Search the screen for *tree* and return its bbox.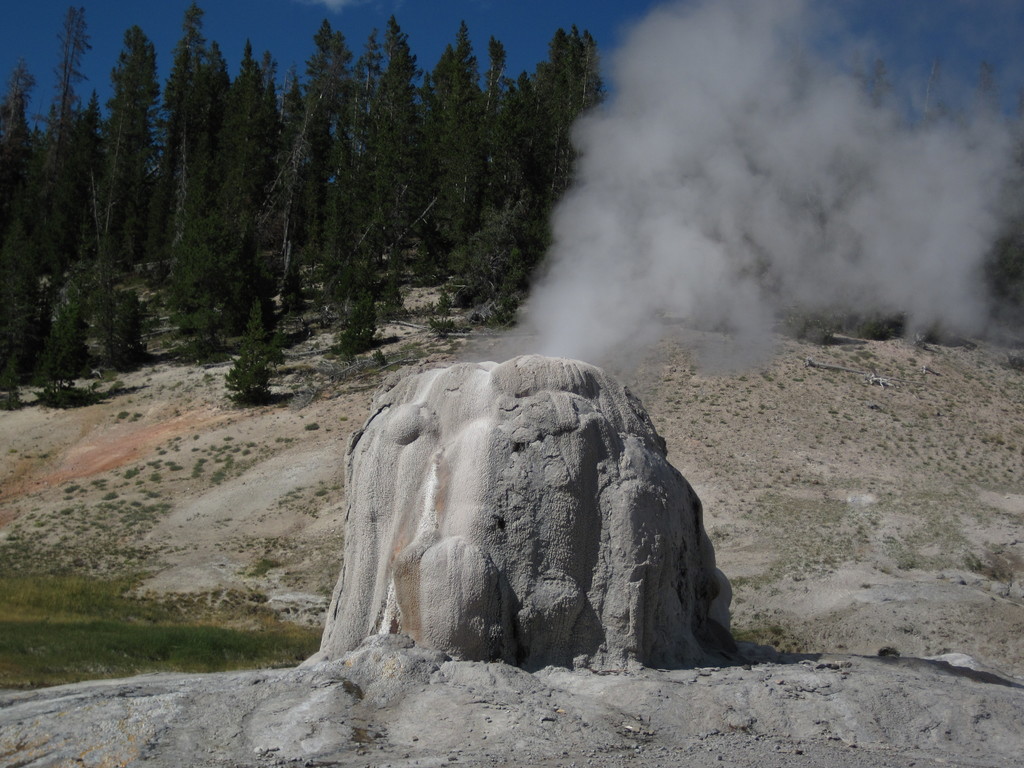
Found: [left=308, top=45, right=369, bottom=301].
